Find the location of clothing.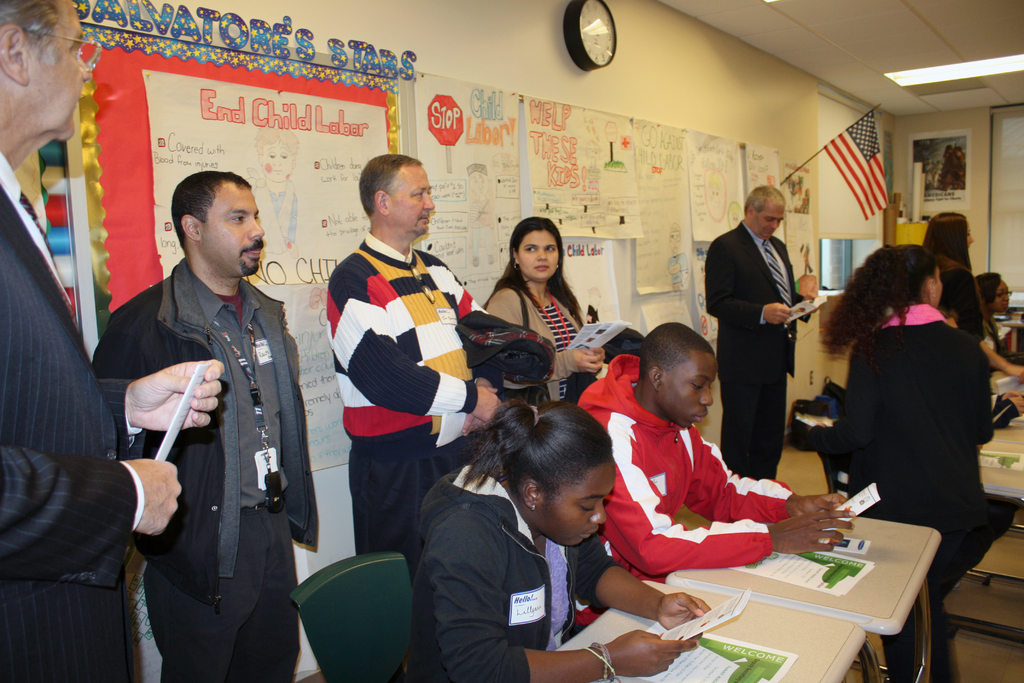
Location: x1=950 y1=256 x2=991 y2=338.
